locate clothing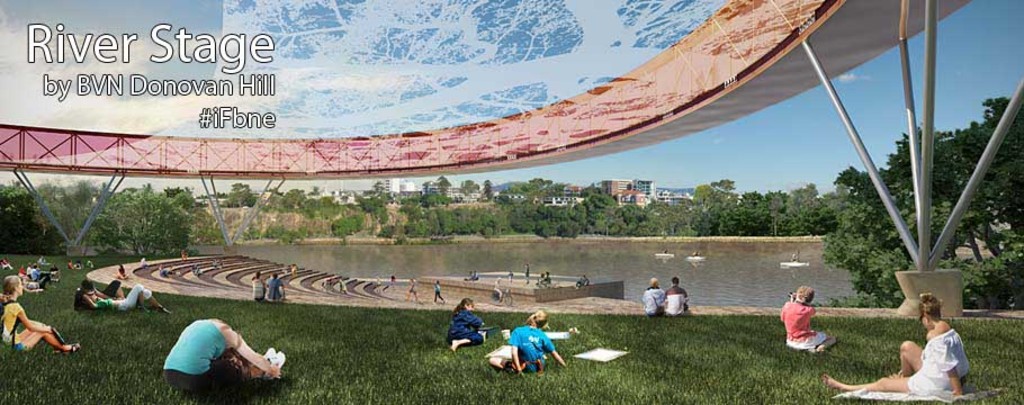
detection(447, 304, 482, 348)
